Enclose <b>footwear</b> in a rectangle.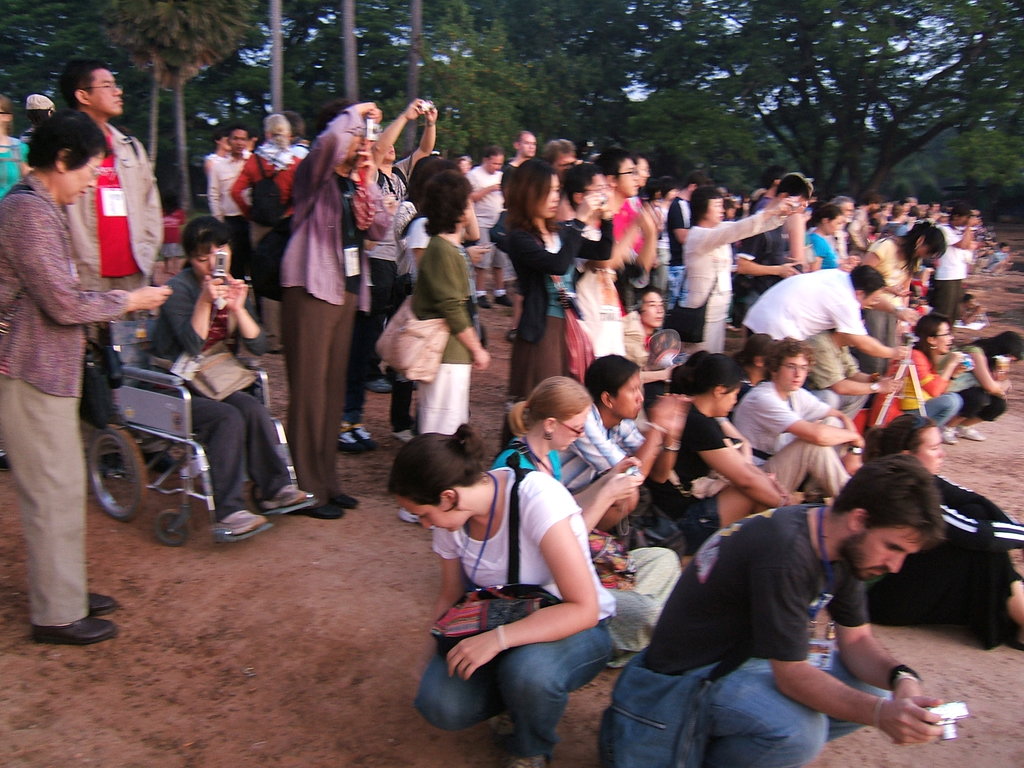
[left=396, top=505, right=422, bottom=526].
